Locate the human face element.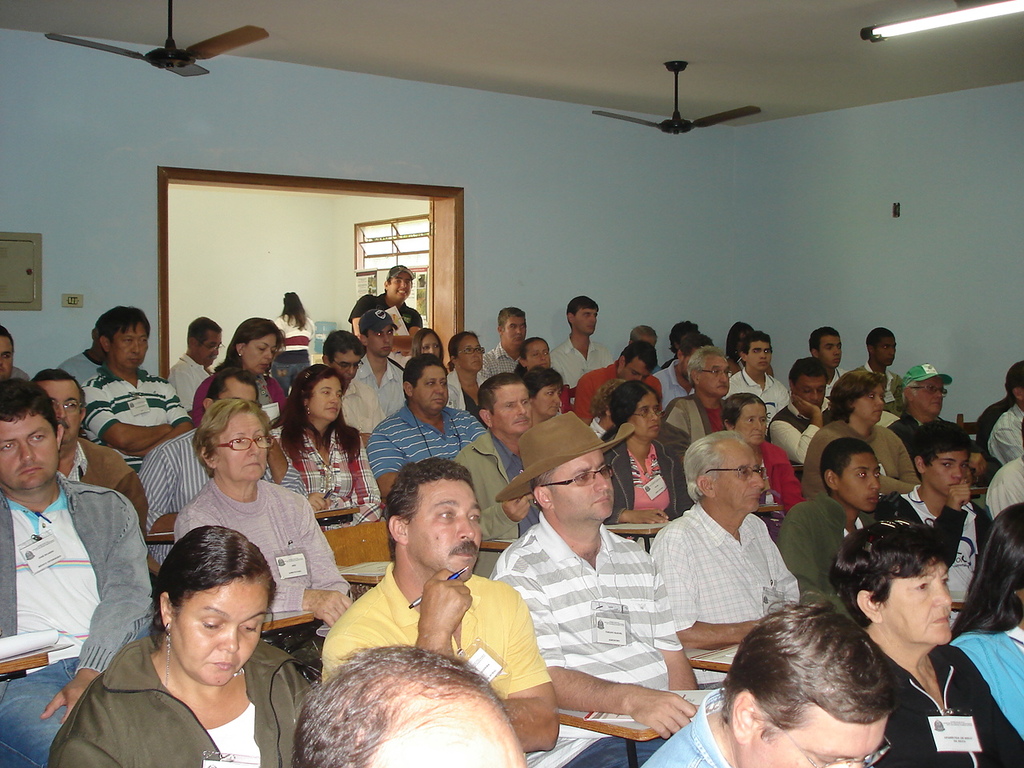
Element bbox: [x1=539, y1=386, x2=563, y2=414].
